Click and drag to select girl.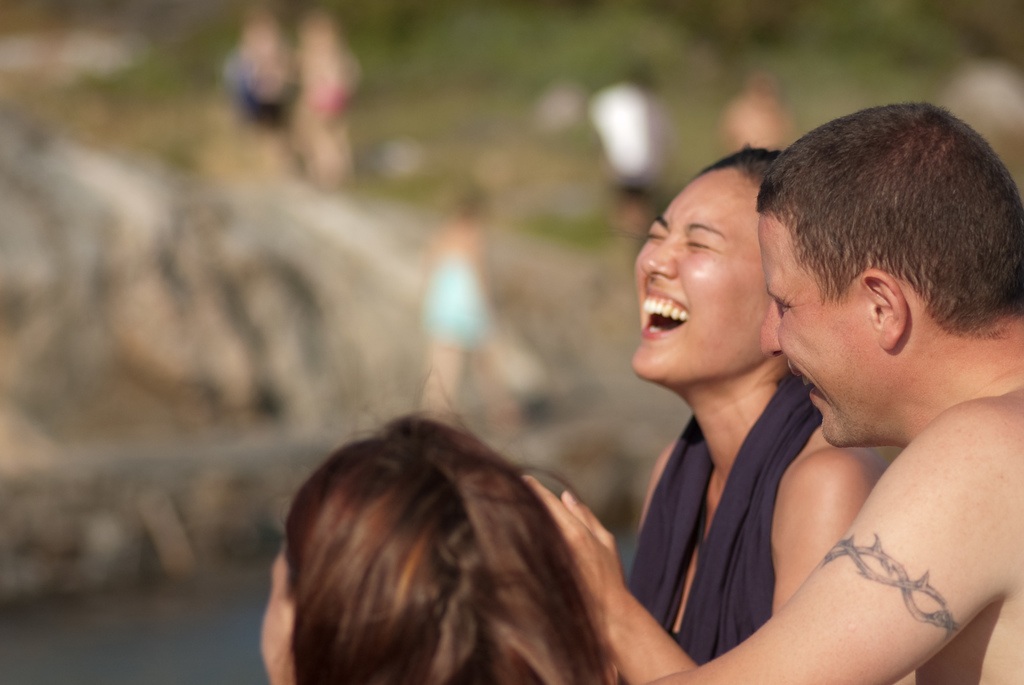
Selection: 625,147,870,666.
